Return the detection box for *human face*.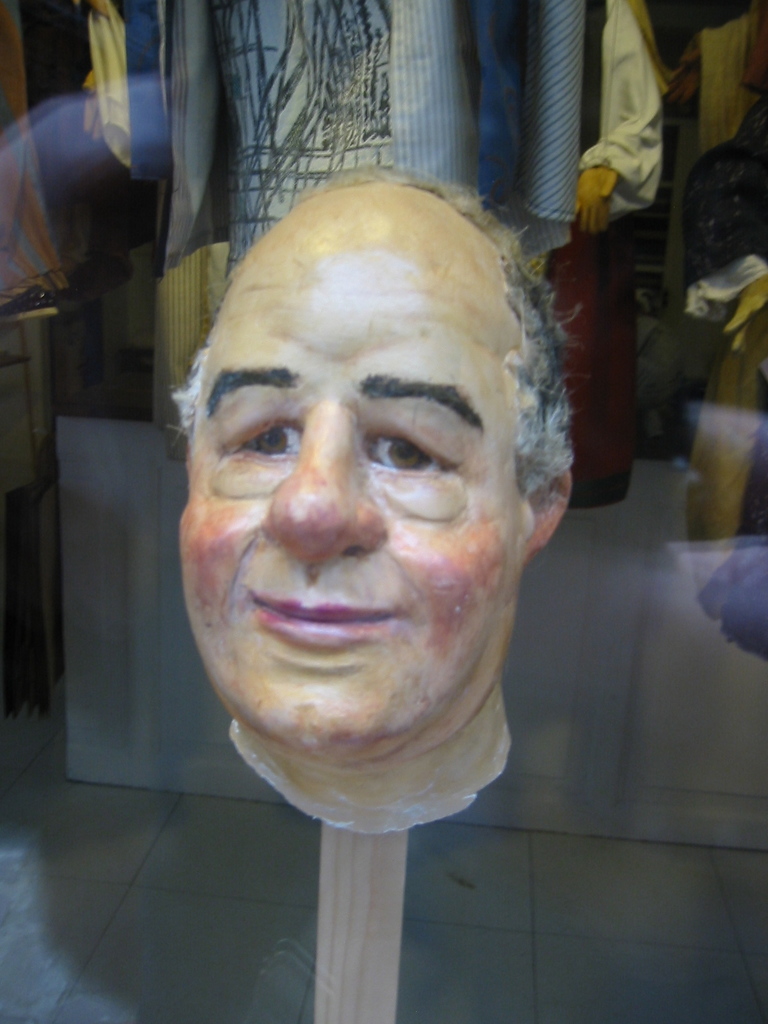
[x1=168, y1=184, x2=537, y2=770].
